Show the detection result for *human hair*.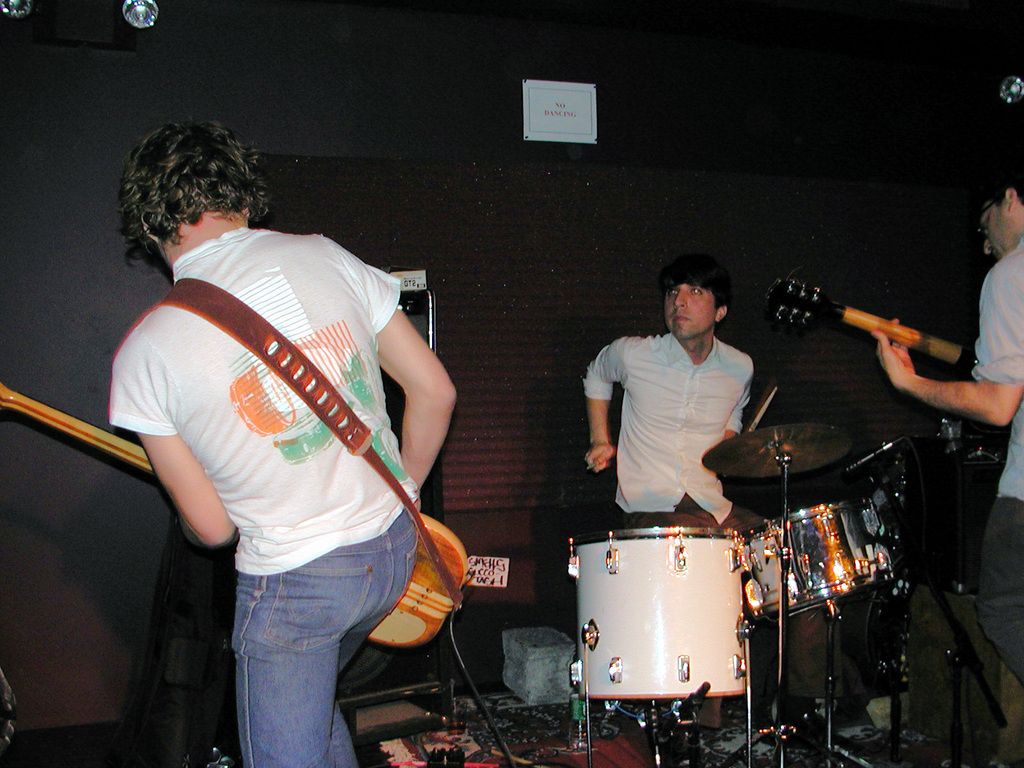
left=970, top=148, right=1023, bottom=219.
